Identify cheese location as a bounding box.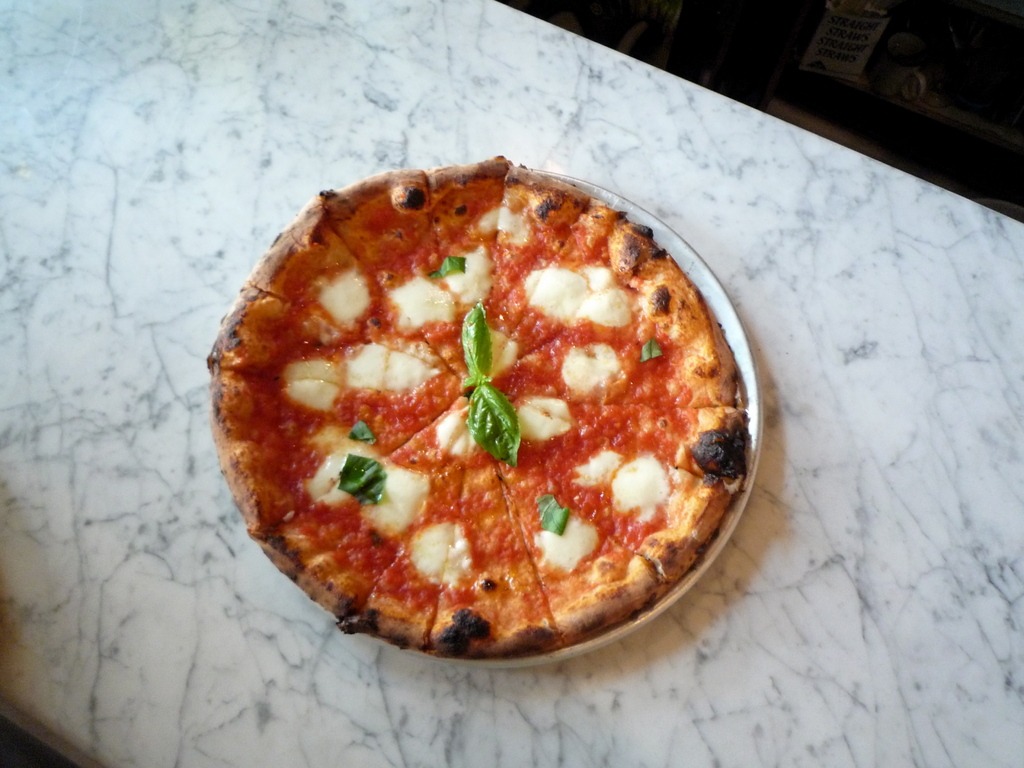
box(319, 260, 370, 323).
